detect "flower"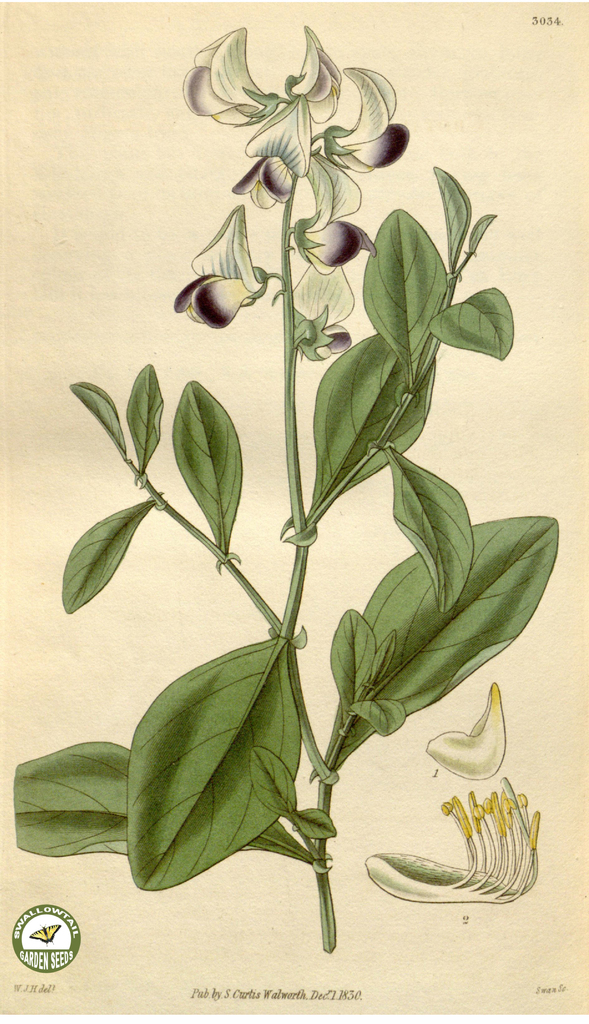
box=[294, 151, 376, 277]
